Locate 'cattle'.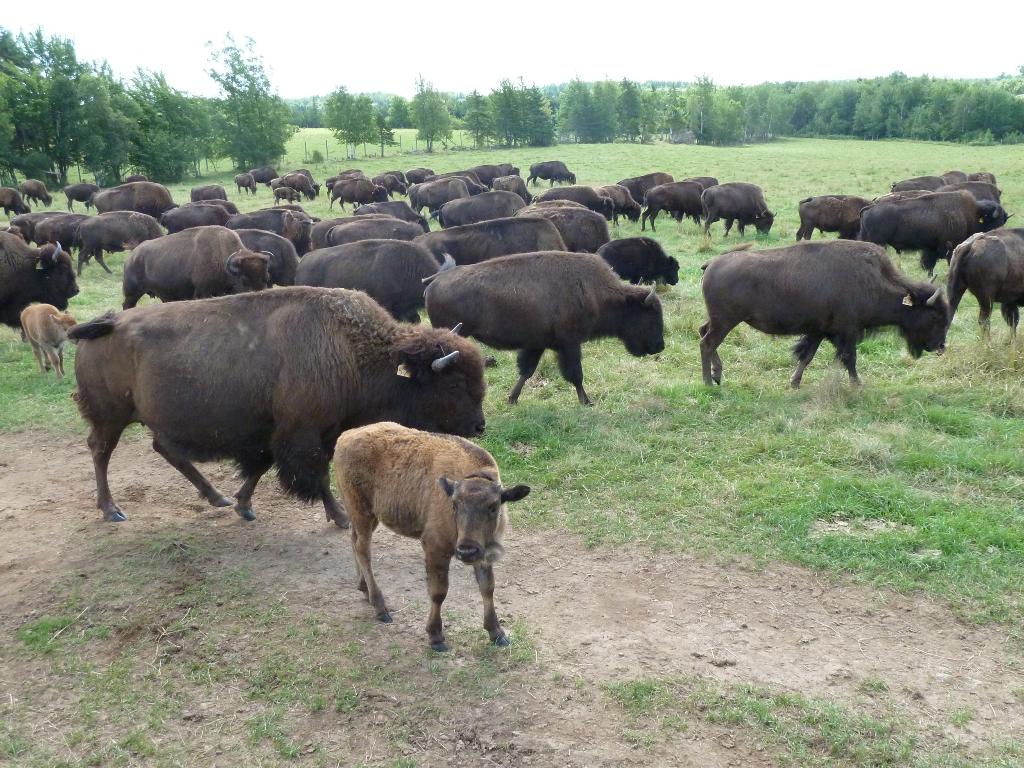
Bounding box: 297 166 321 190.
